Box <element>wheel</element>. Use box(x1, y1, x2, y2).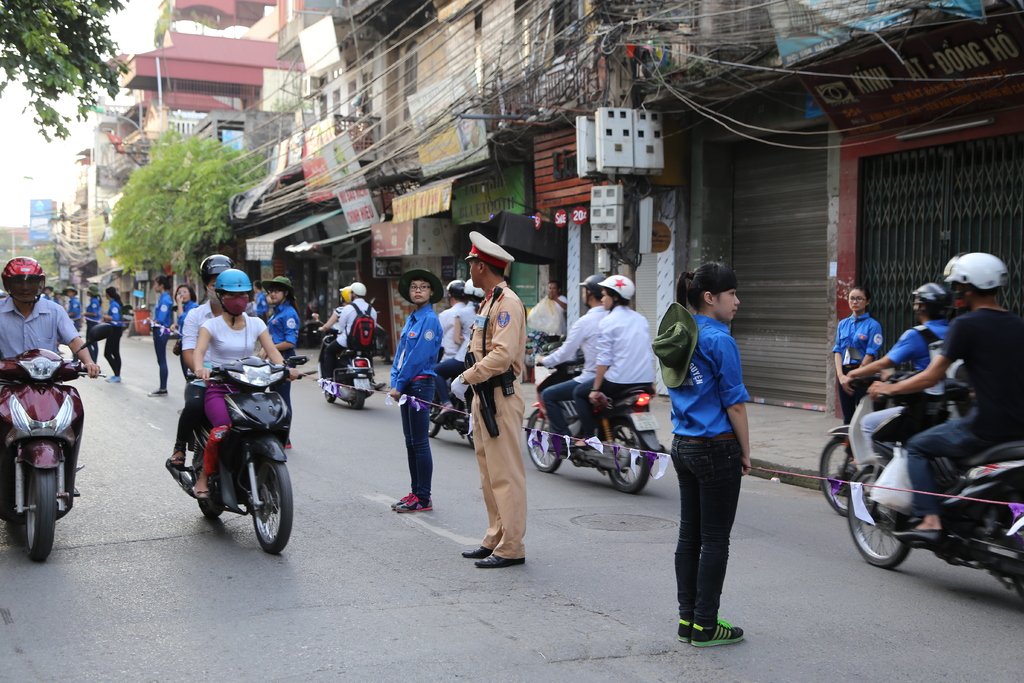
box(824, 427, 877, 511).
